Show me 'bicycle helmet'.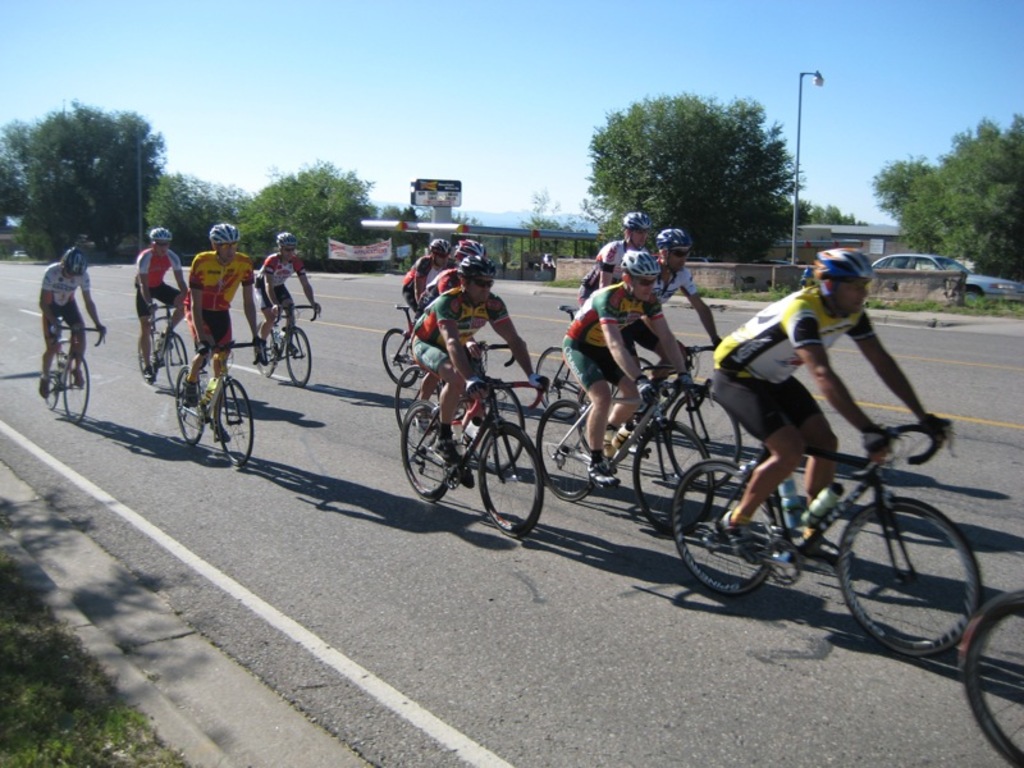
'bicycle helmet' is here: (212,227,239,241).
